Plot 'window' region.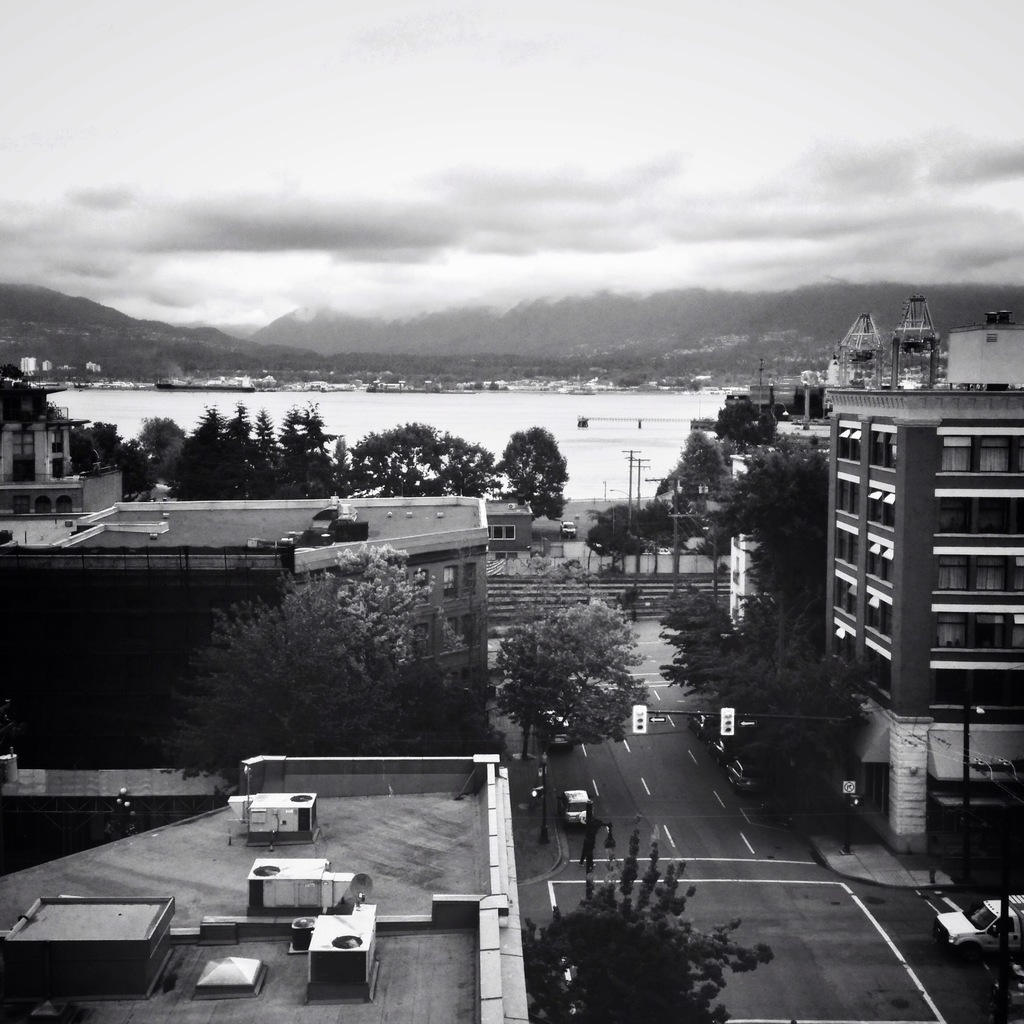
Plotted at 972/557/1007/591.
